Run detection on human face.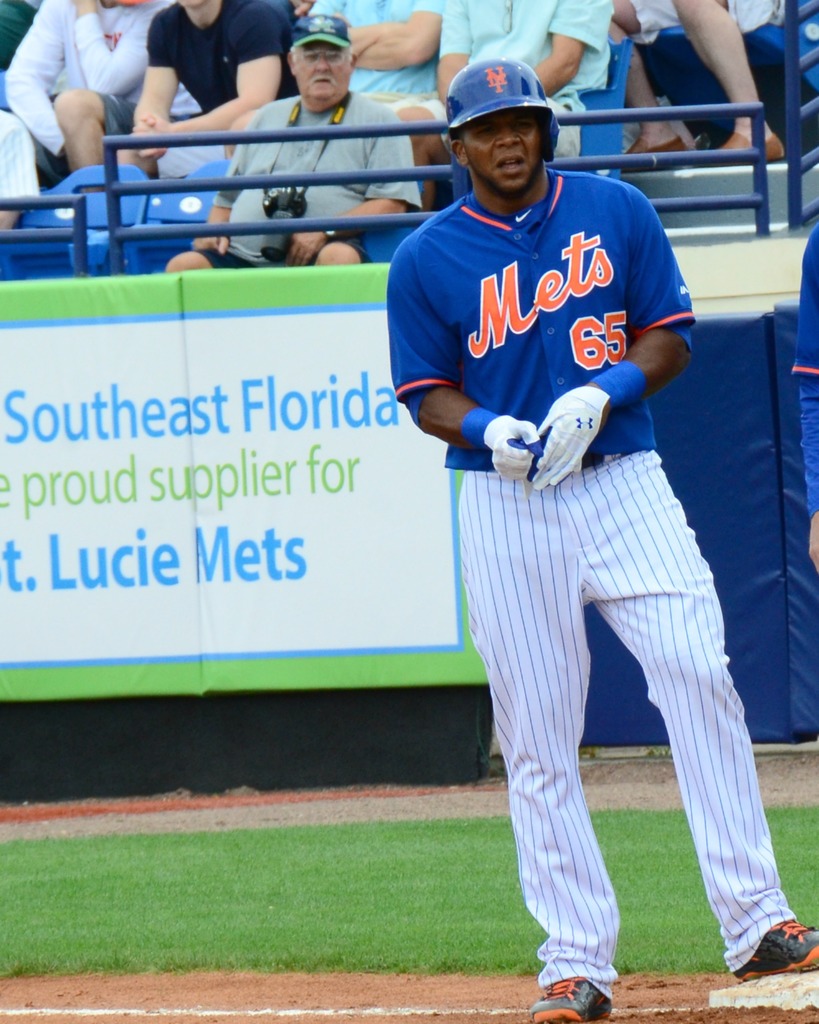
Result: box=[290, 46, 353, 106].
